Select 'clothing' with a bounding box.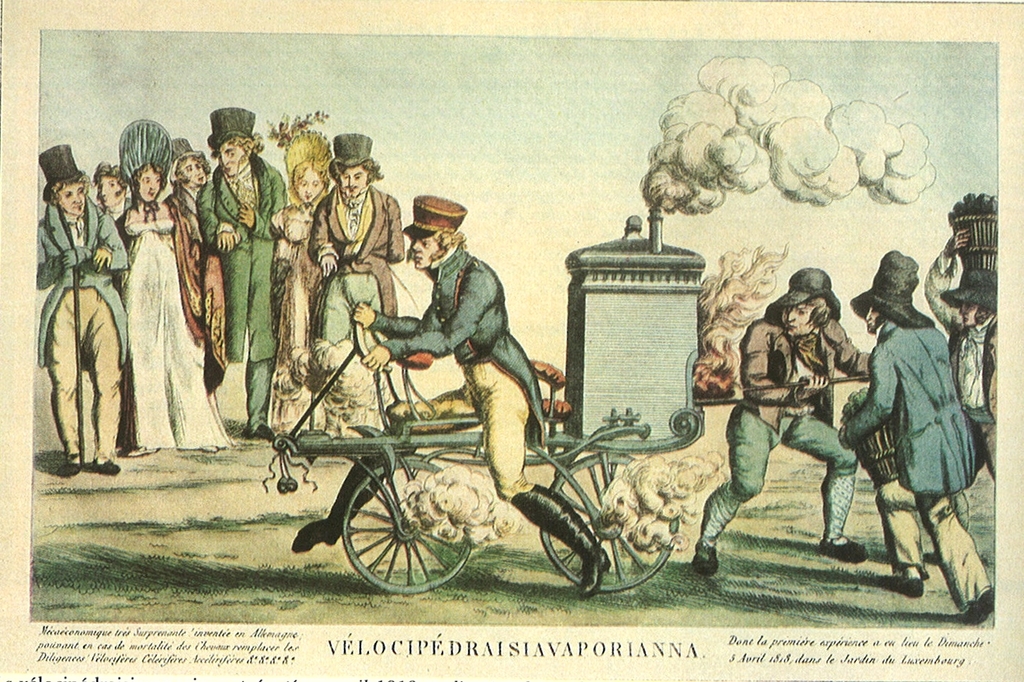
850:259:980:583.
